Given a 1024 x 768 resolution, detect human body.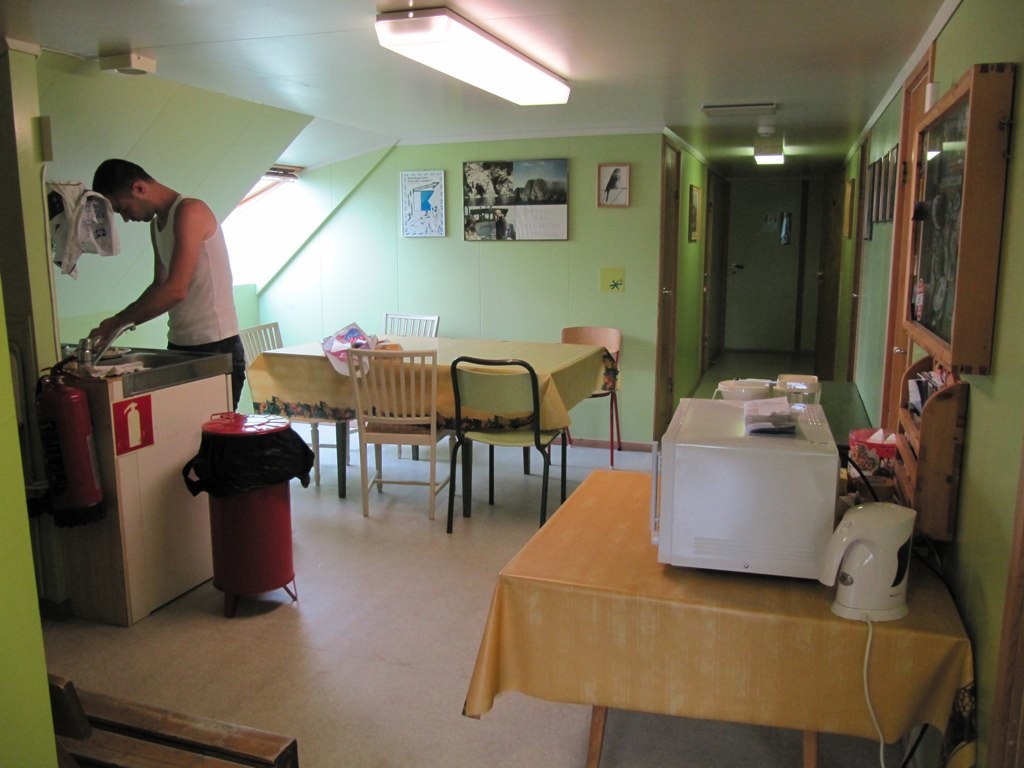
{"left": 66, "top": 158, "right": 245, "bottom": 436}.
